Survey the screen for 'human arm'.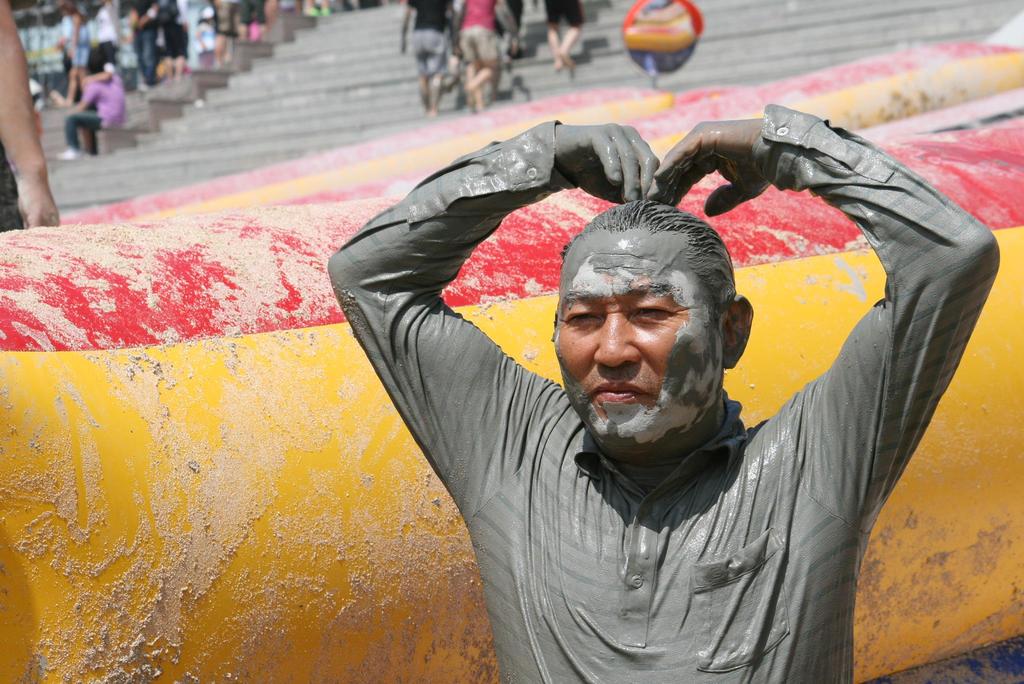
Survey found: box=[328, 121, 661, 505].
